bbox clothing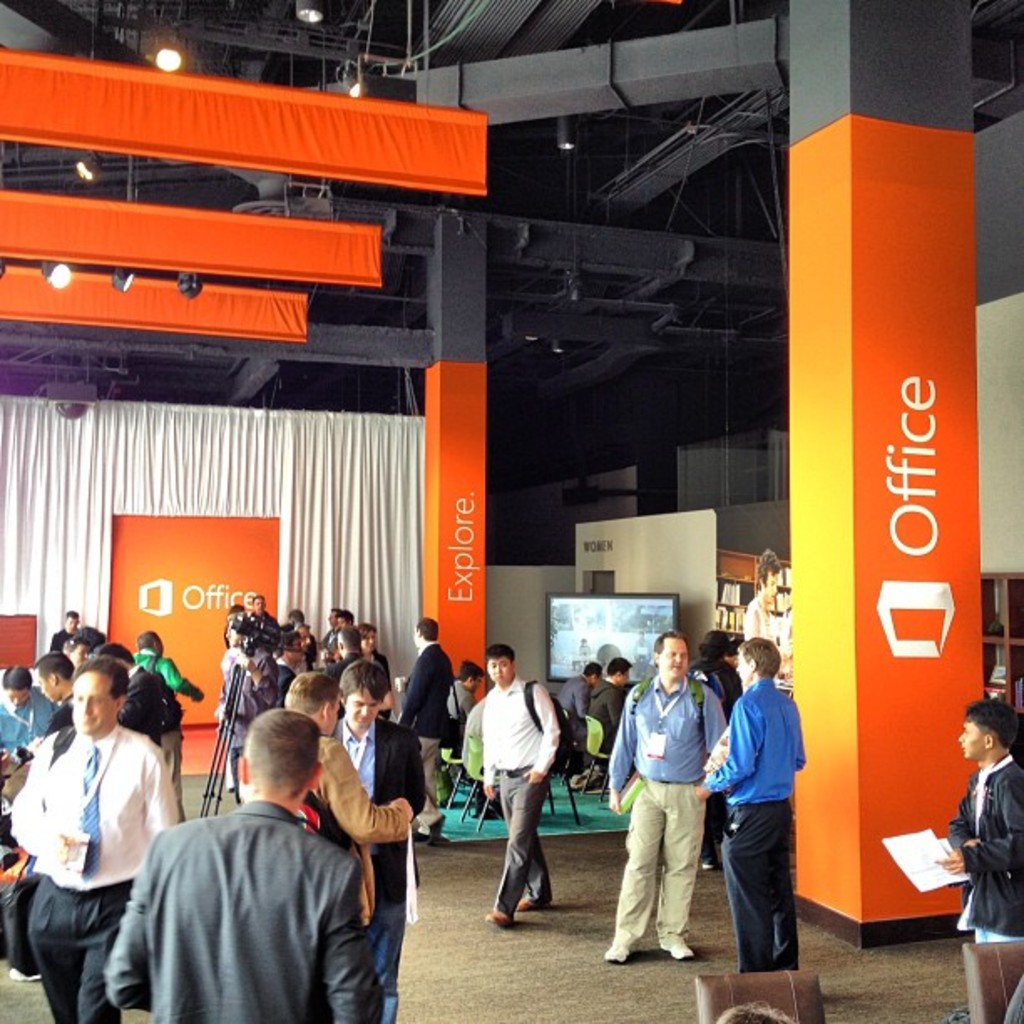
bbox=(950, 750, 1022, 944)
